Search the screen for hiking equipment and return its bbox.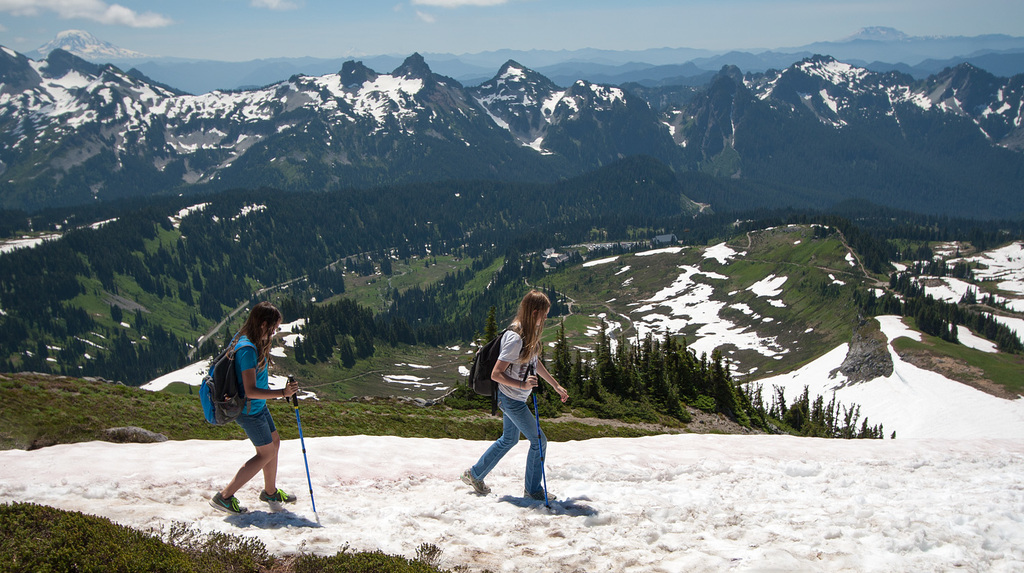
Found: <box>290,376,319,524</box>.
